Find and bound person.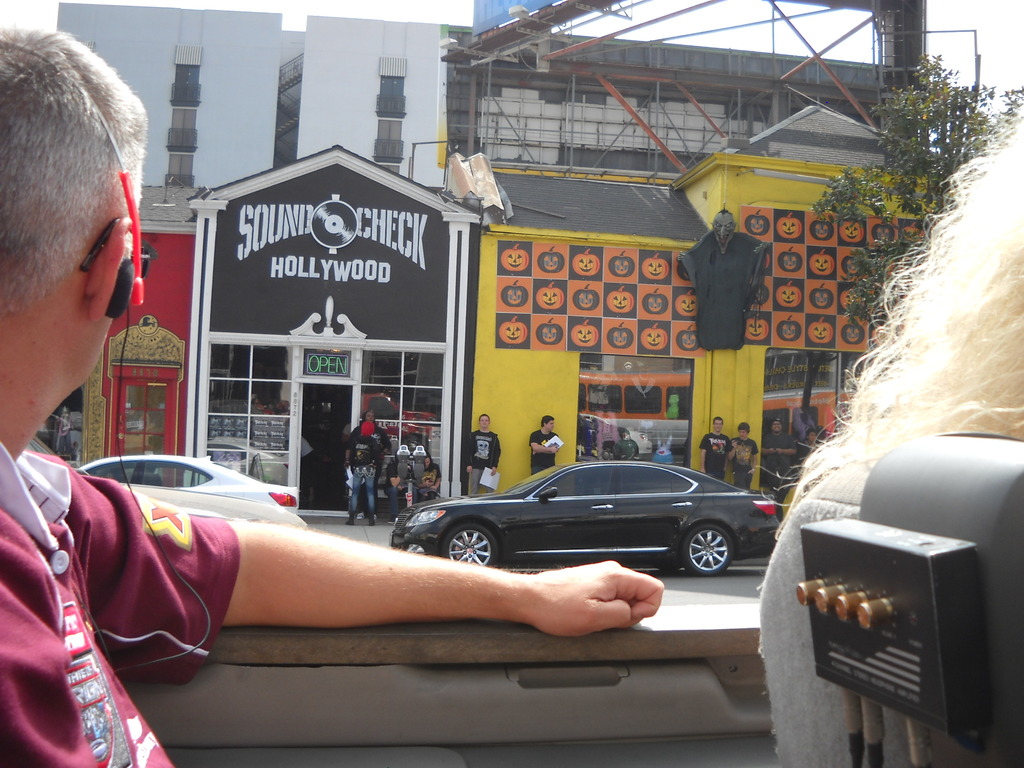
Bound: (x1=467, y1=415, x2=500, y2=499).
